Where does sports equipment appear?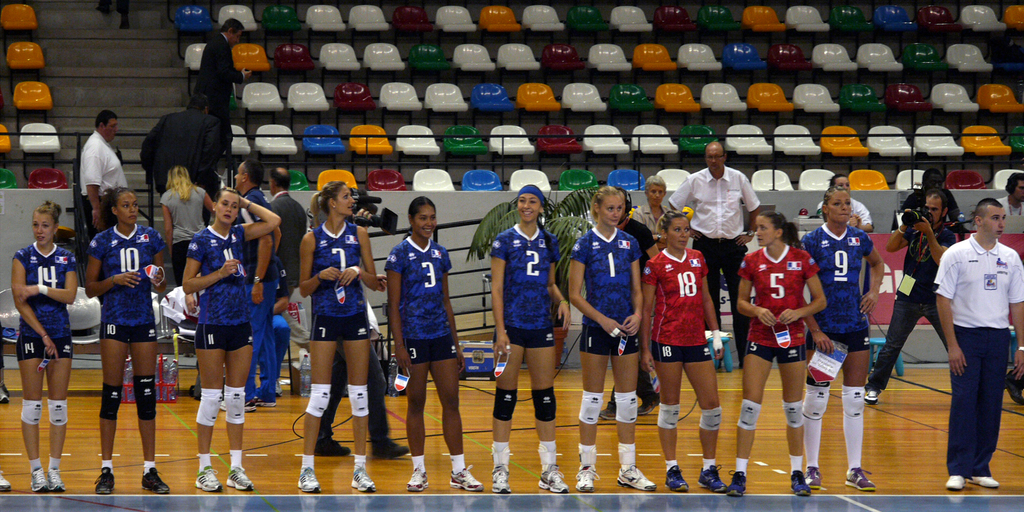
Appears at Rect(94, 467, 114, 492).
